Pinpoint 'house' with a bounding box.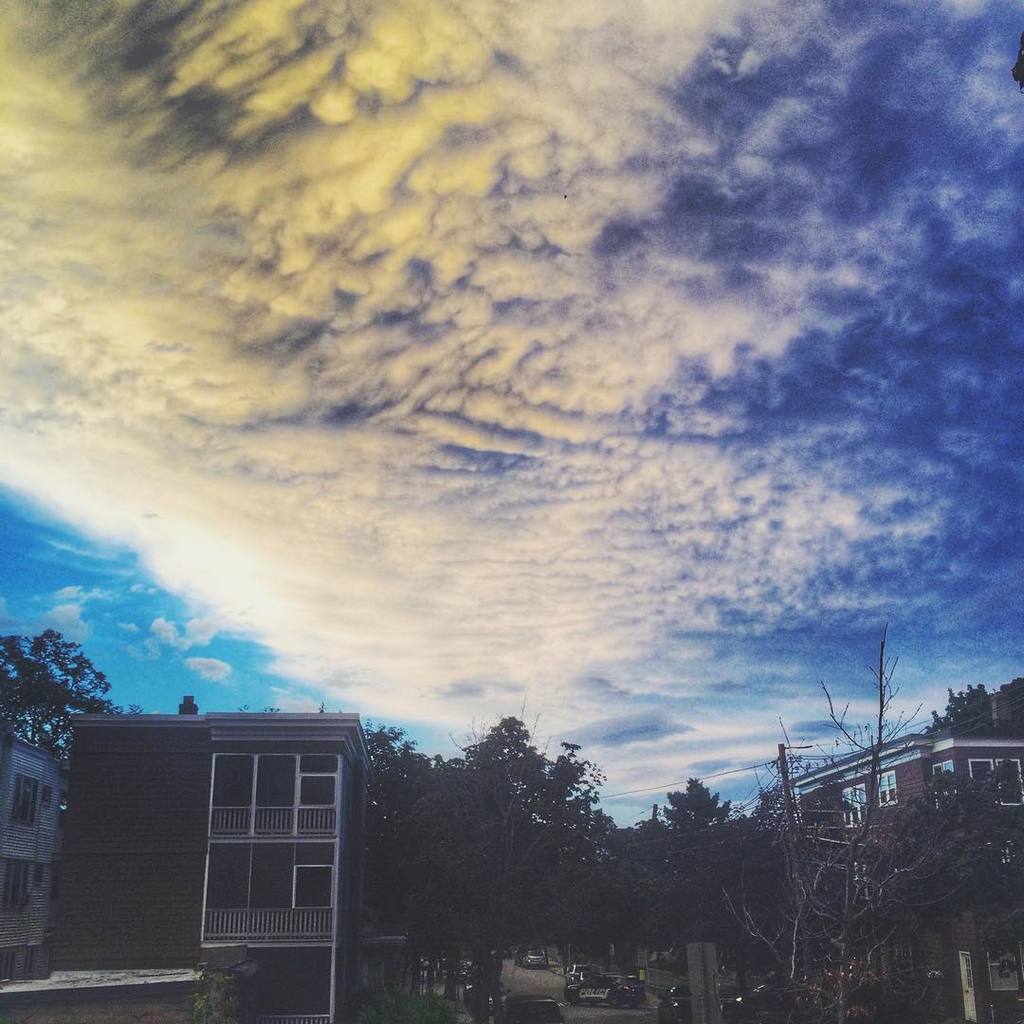
74, 674, 413, 1006.
